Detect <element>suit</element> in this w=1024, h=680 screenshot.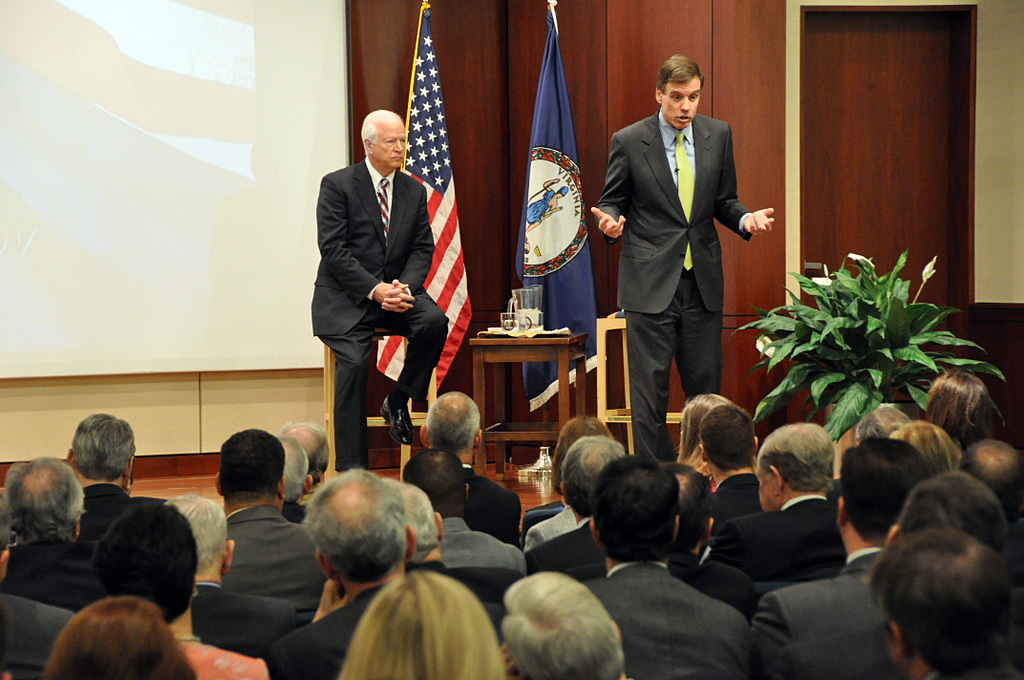
Detection: region(221, 506, 326, 627).
